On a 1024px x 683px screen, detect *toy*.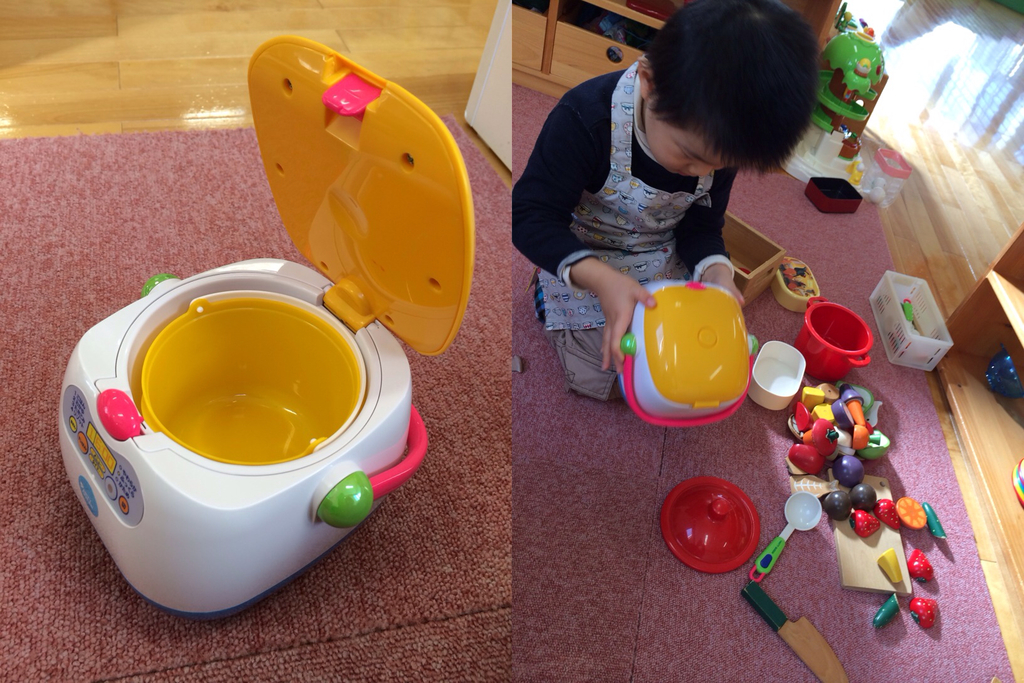
<bbox>609, 284, 754, 430</bbox>.
